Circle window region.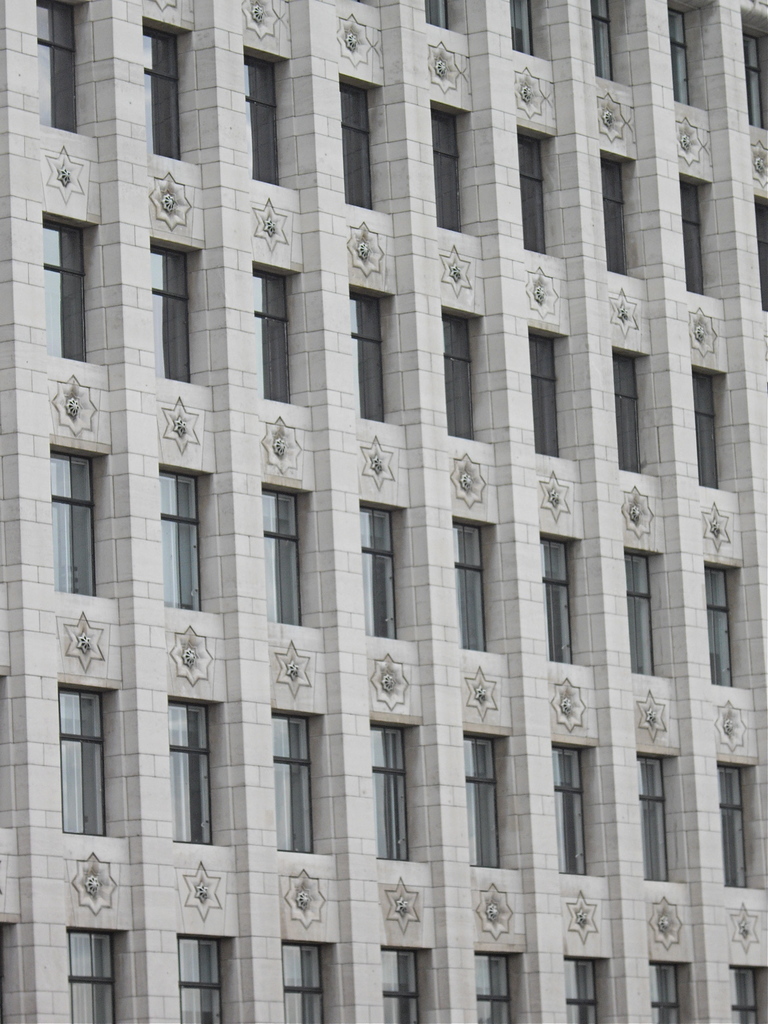
Region: bbox=[267, 477, 308, 626].
